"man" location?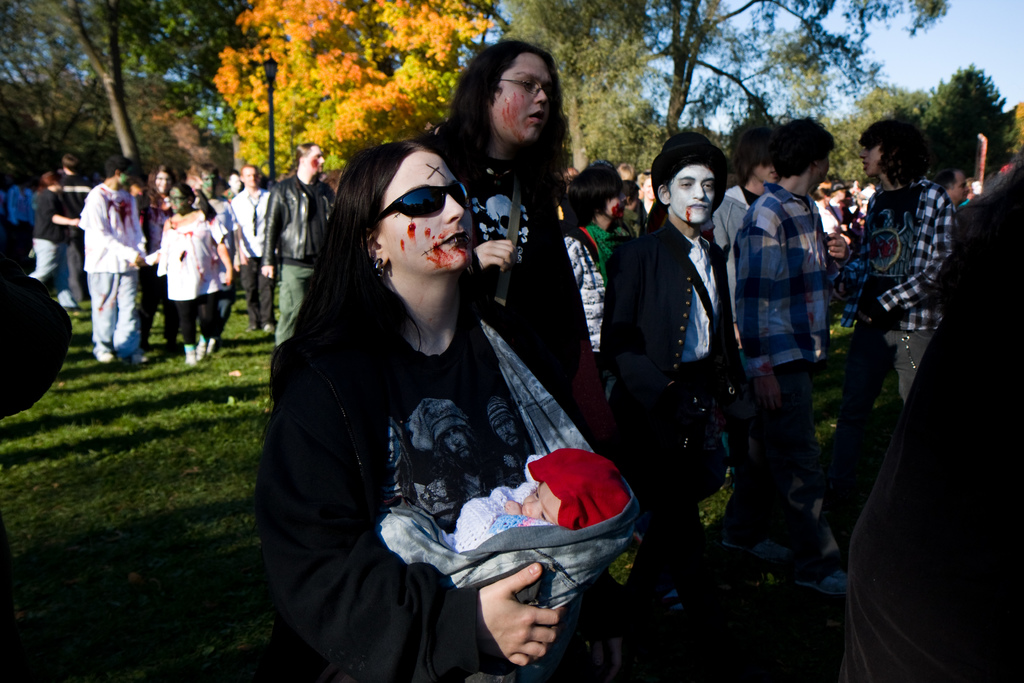
l=837, t=115, r=960, b=502
